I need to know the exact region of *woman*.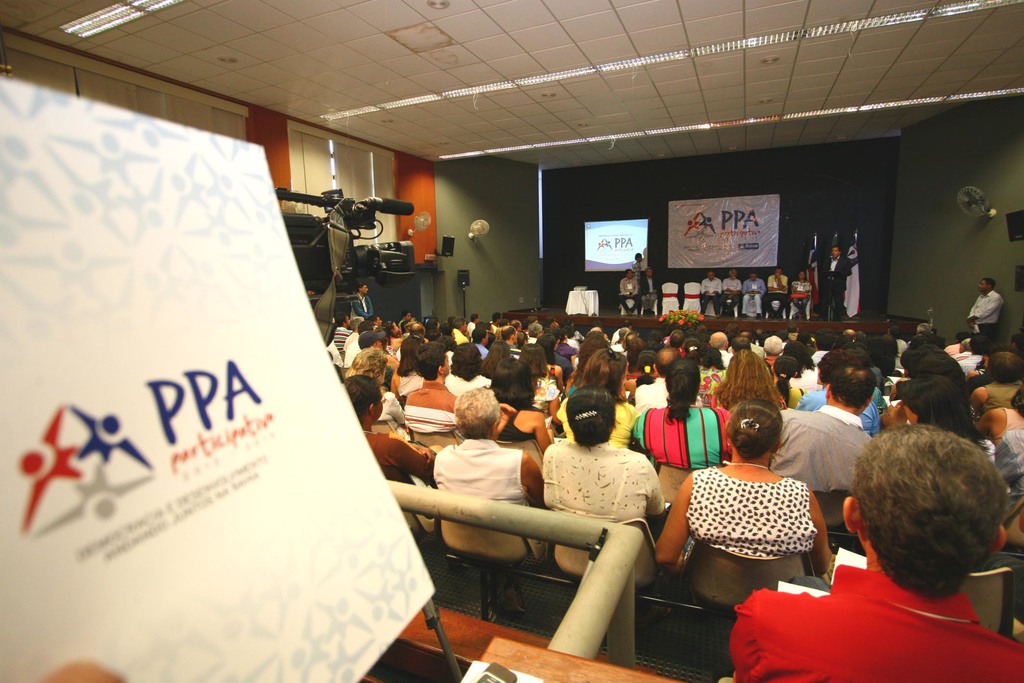
Region: rect(767, 354, 804, 407).
